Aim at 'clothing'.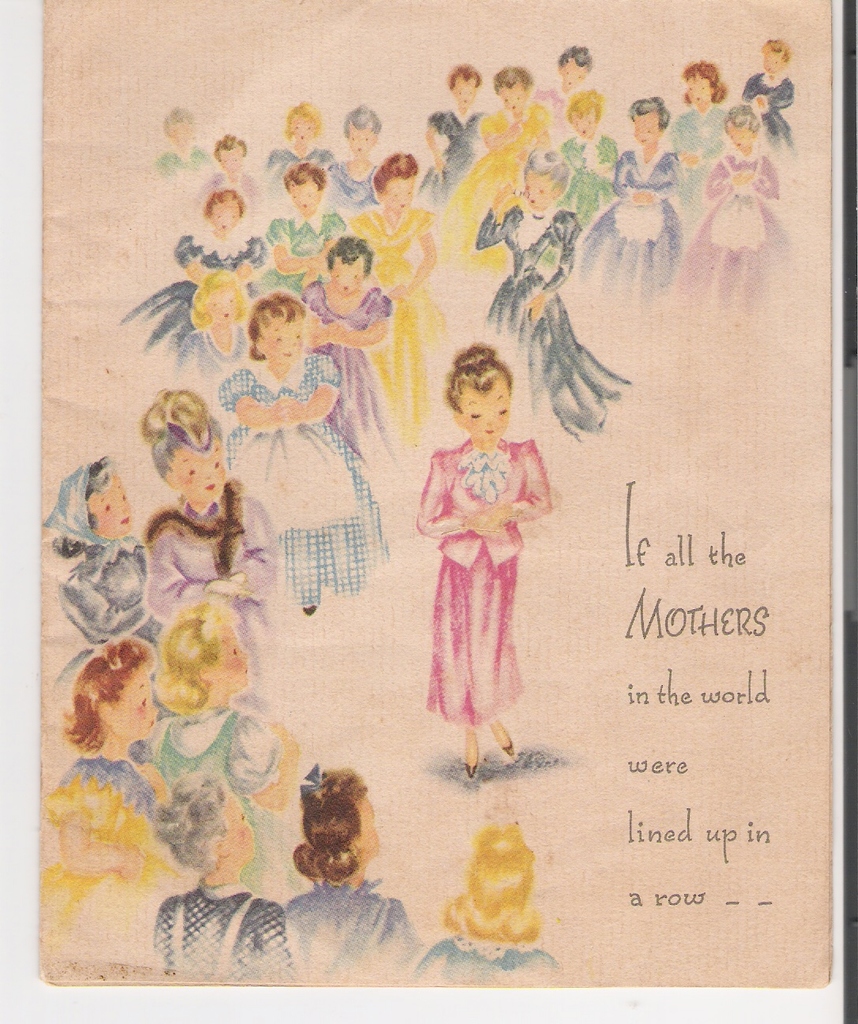
Aimed at x1=740, y1=70, x2=786, y2=148.
